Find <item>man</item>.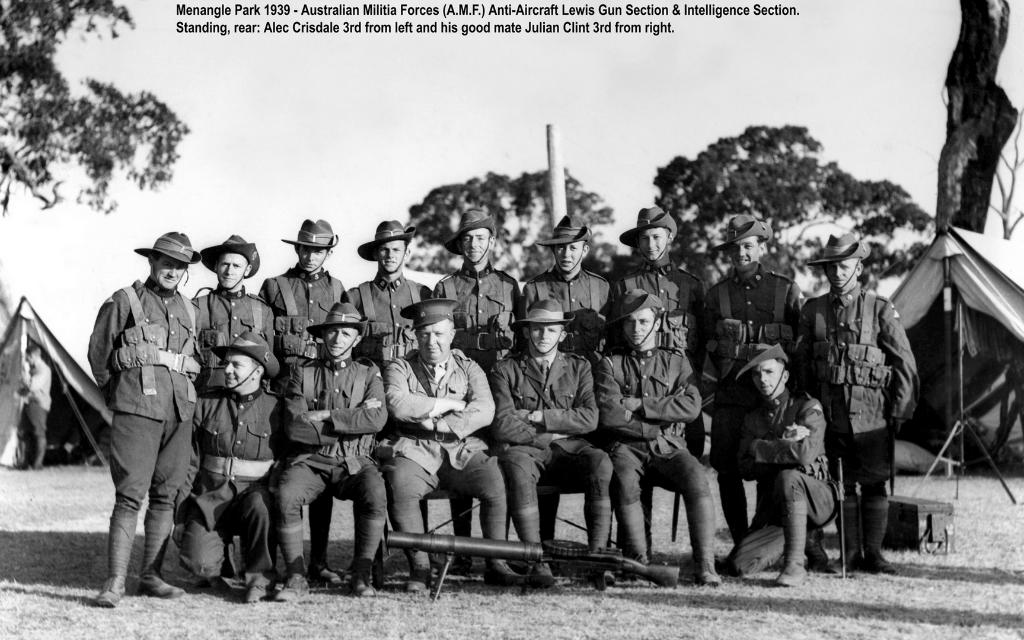
left=256, top=215, right=349, bottom=581.
